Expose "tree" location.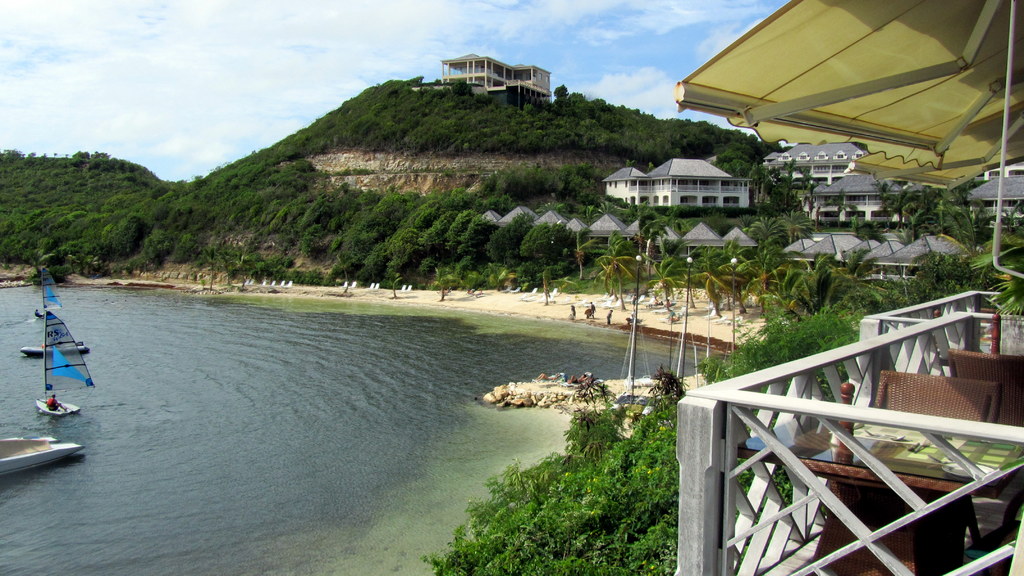
Exposed at crop(798, 253, 836, 319).
